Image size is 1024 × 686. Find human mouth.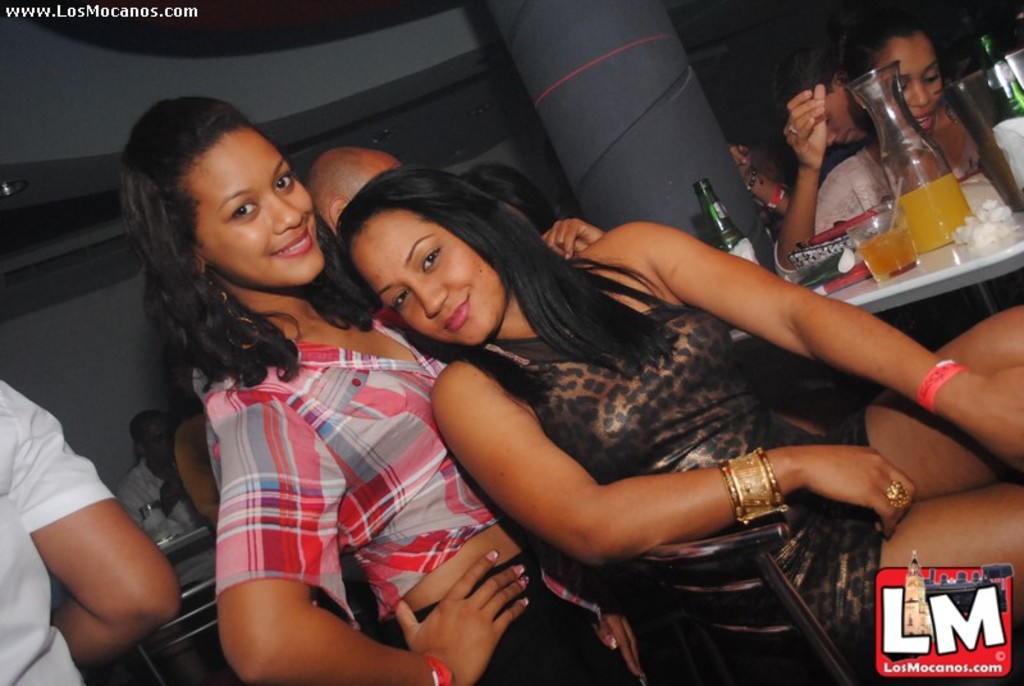
(left=924, top=115, right=933, bottom=132).
